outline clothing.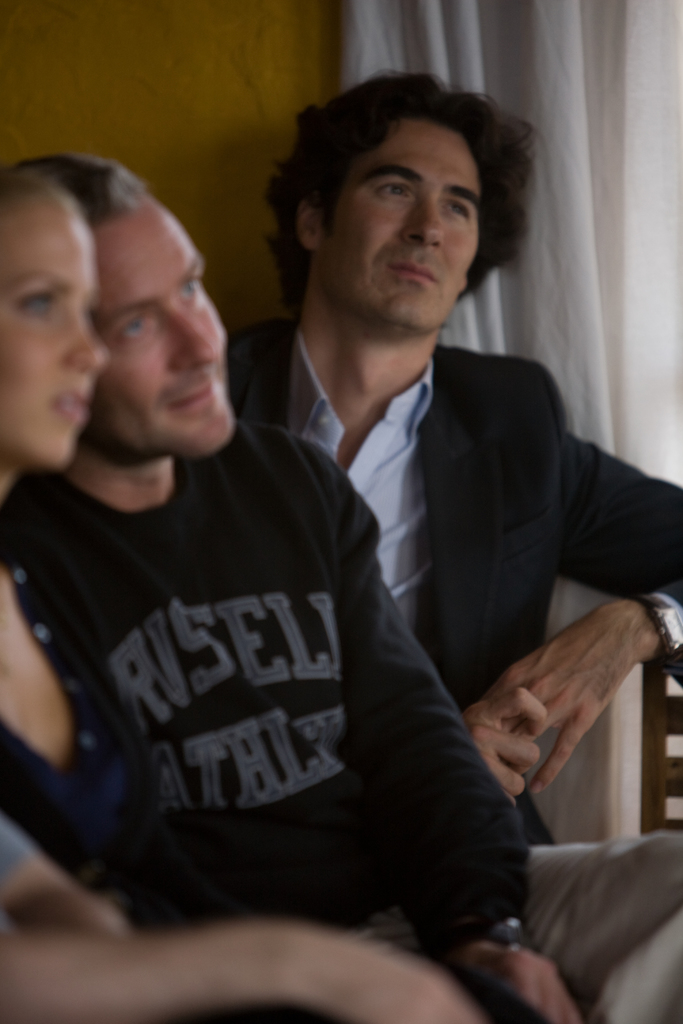
Outline: l=0, t=497, r=141, b=877.
